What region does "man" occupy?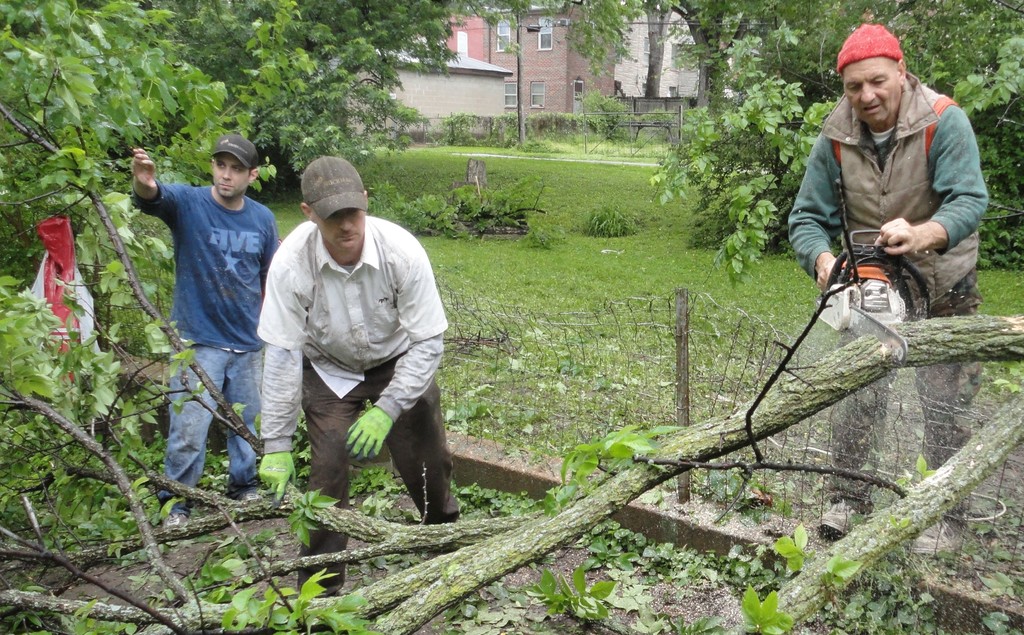
{"left": 119, "top": 131, "right": 278, "bottom": 526}.
